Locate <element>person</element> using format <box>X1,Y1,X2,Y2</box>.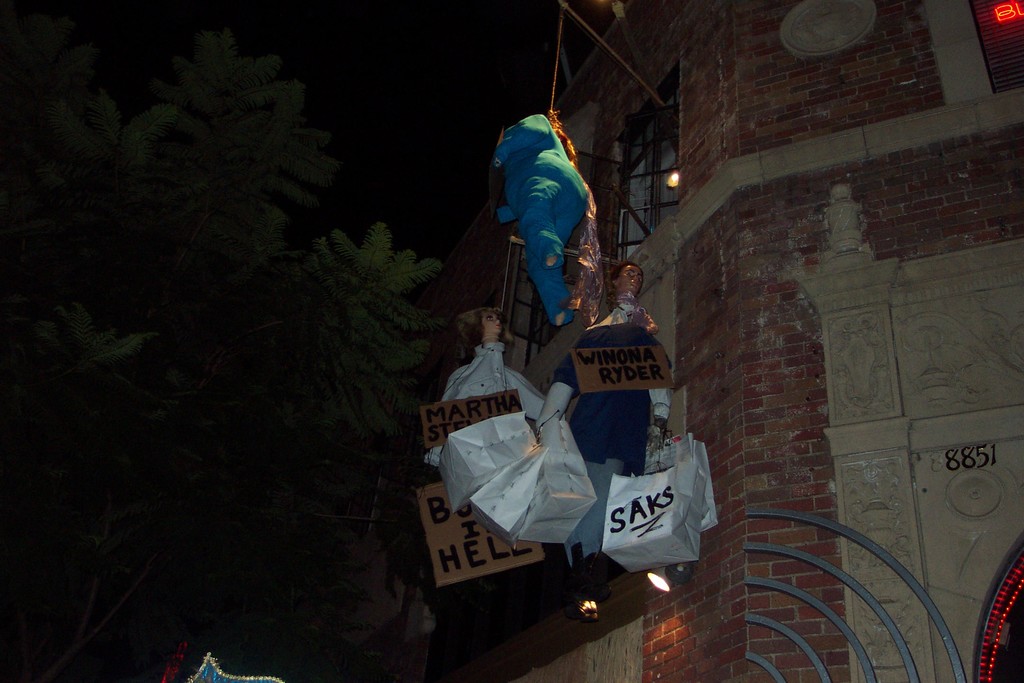
<box>531,256,670,478</box>.
